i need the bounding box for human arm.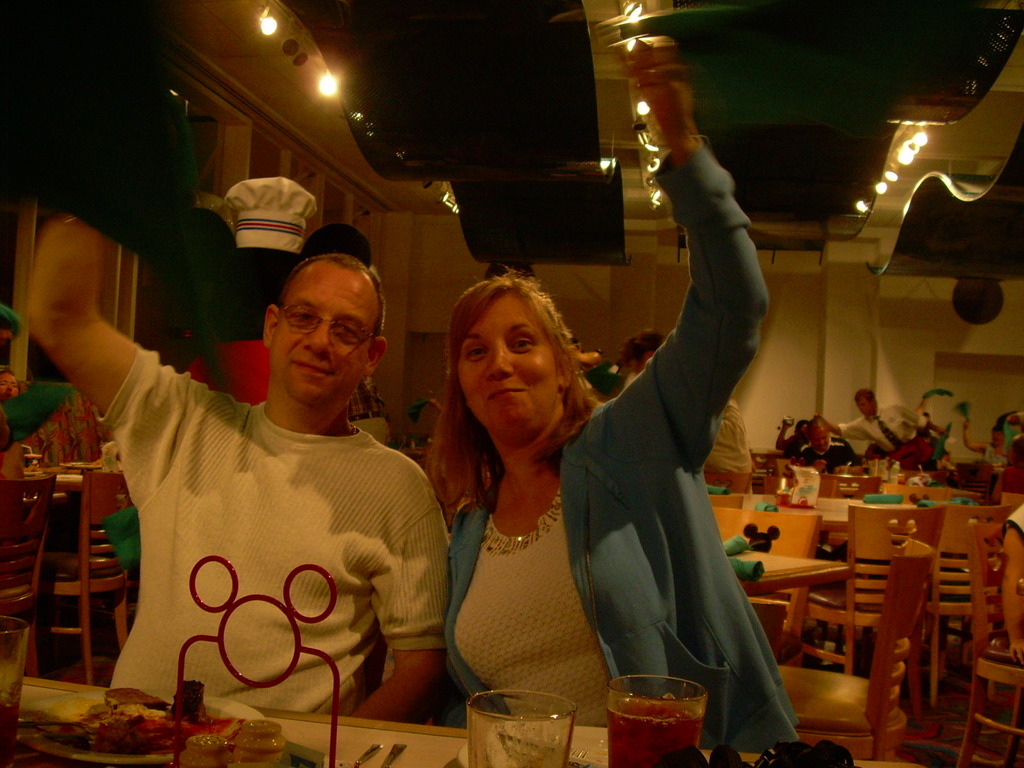
Here it is: region(17, 206, 171, 434).
